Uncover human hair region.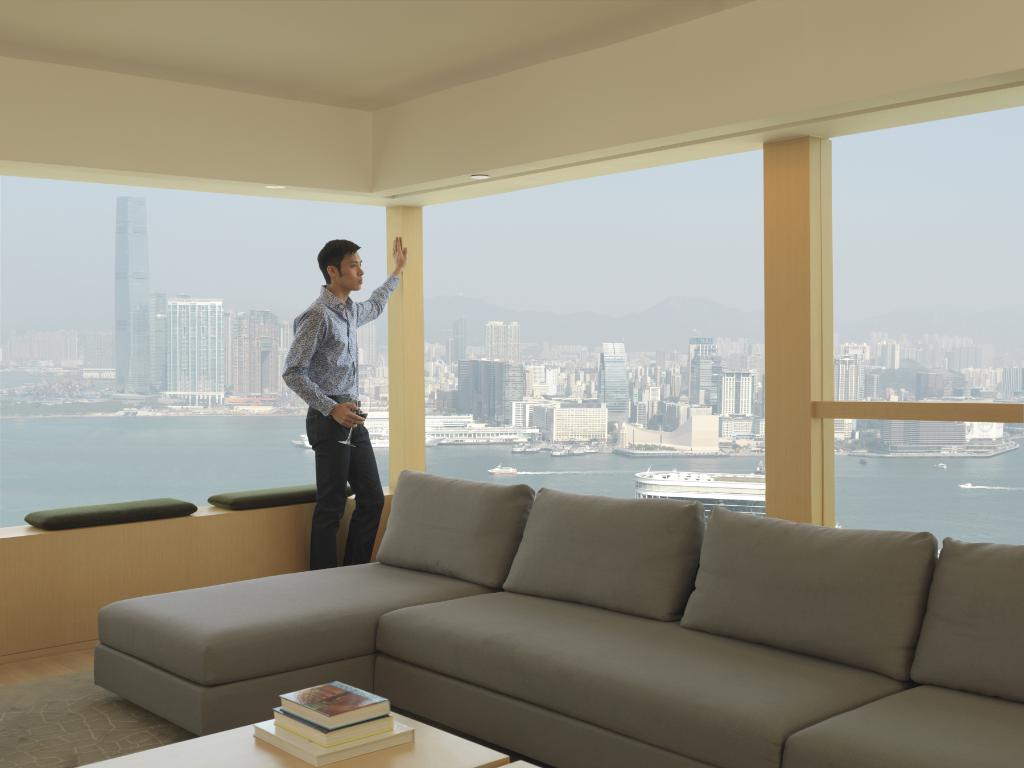
Uncovered: {"left": 313, "top": 237, "right": 362, "bottom": 285}.
